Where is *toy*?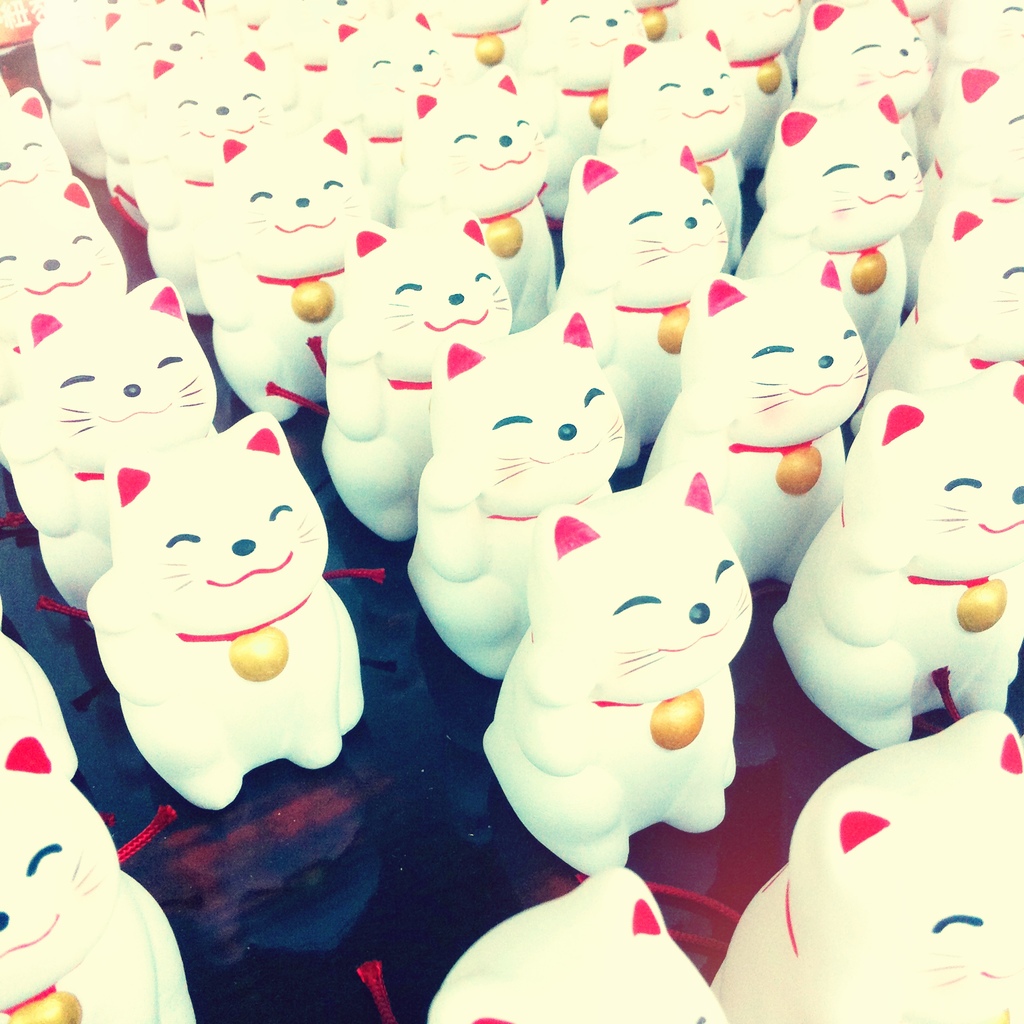
<region>852, 191, 1023, 428</region>.
